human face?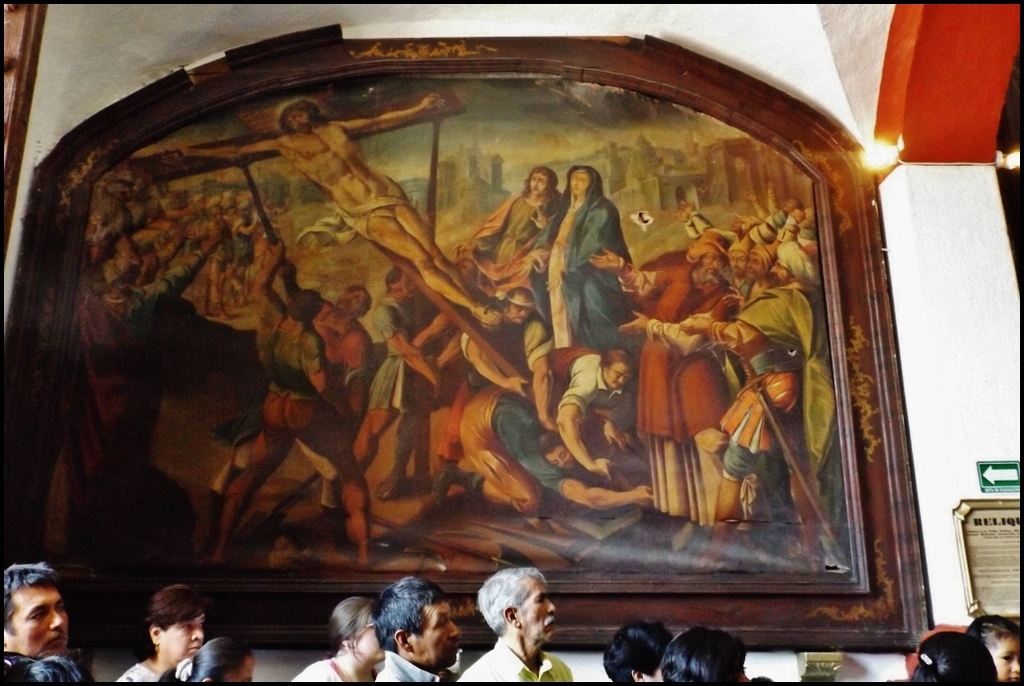
region(352, 608, 379, 655)
